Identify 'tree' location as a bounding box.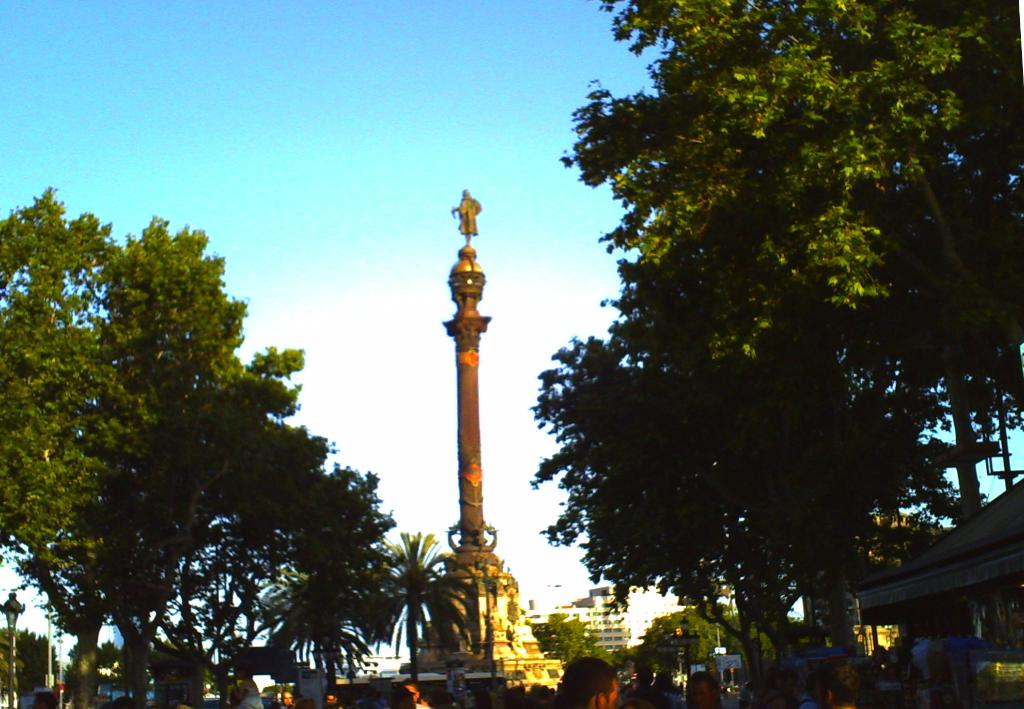
x1=529 y1=0 x2=1022 y2=708.
